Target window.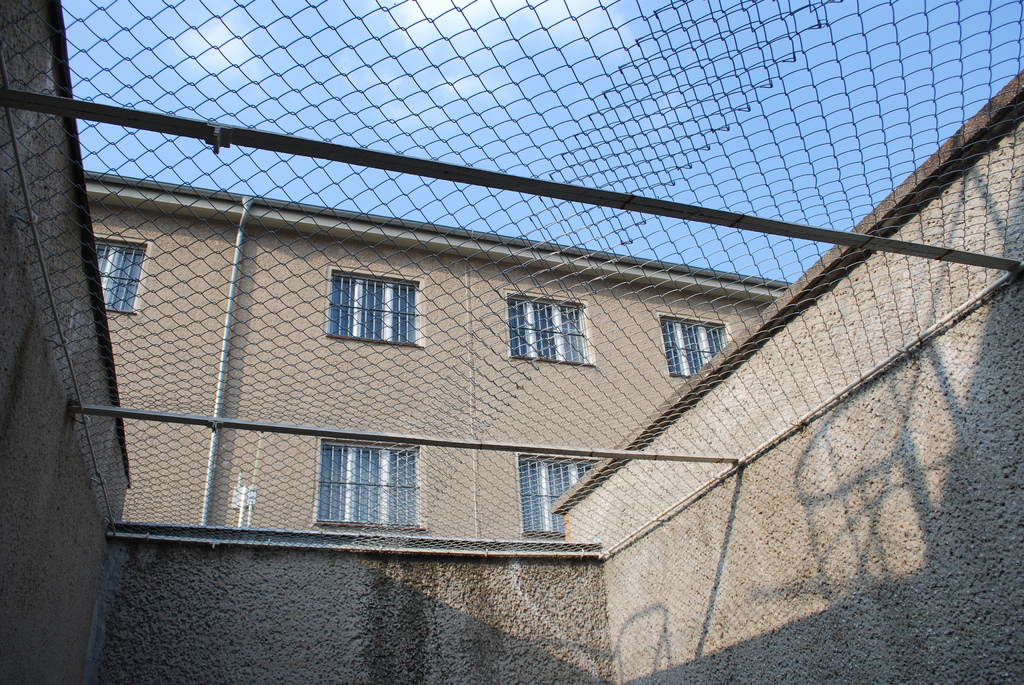
Target region: Rect(519, 450, 600, 542).
